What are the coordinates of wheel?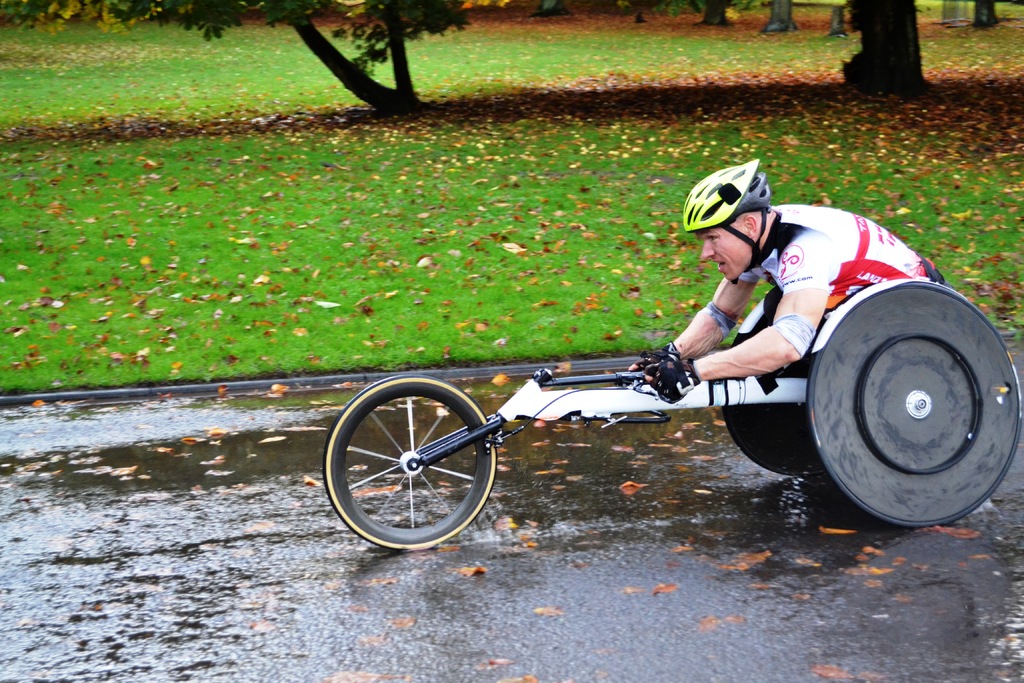
[x1=803, y1=274, x2=1023, y2=526].
